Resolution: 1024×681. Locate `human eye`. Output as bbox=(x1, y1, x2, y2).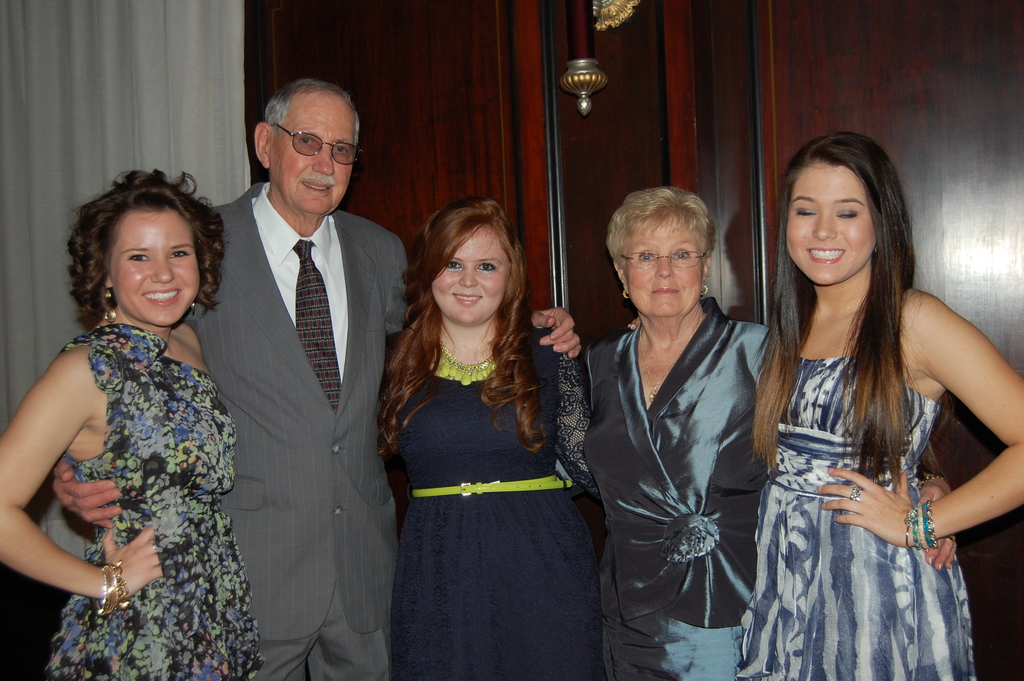
bbox=(477, 259, 498, 270).
